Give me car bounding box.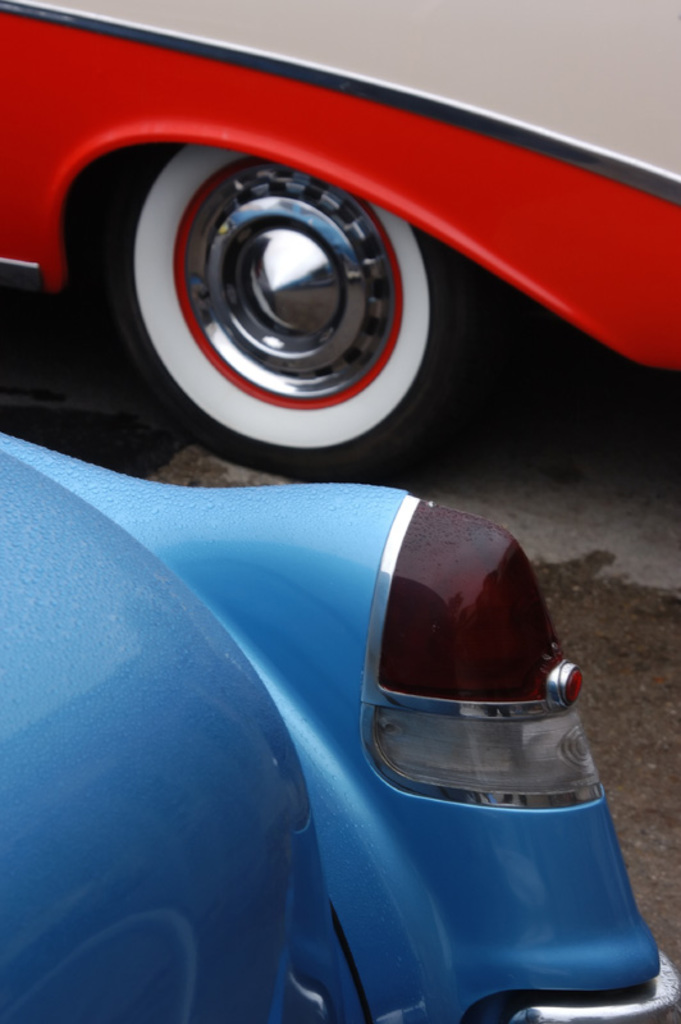
pyautogui.locateOnScreen(23, 488, 671, 1023).
